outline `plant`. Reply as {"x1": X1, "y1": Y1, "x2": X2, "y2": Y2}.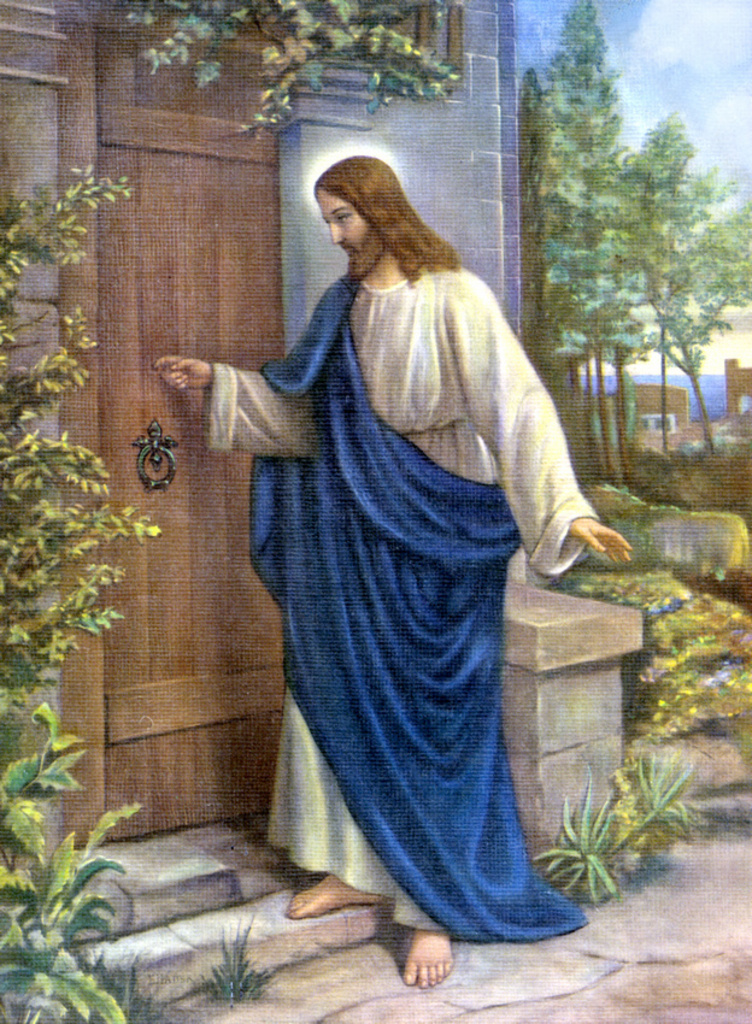
{"x1": 600, "y1": 753, "x2": 742, "y2": 898}.
